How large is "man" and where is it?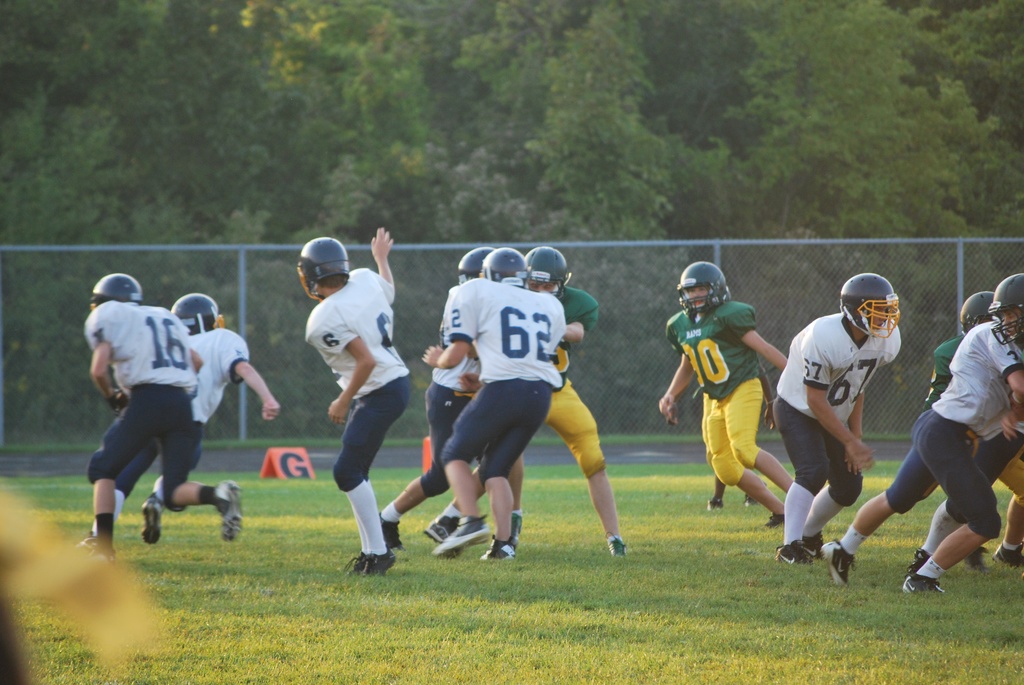
Bounding box: [left=376, top=240, right=508, bottom=546].
